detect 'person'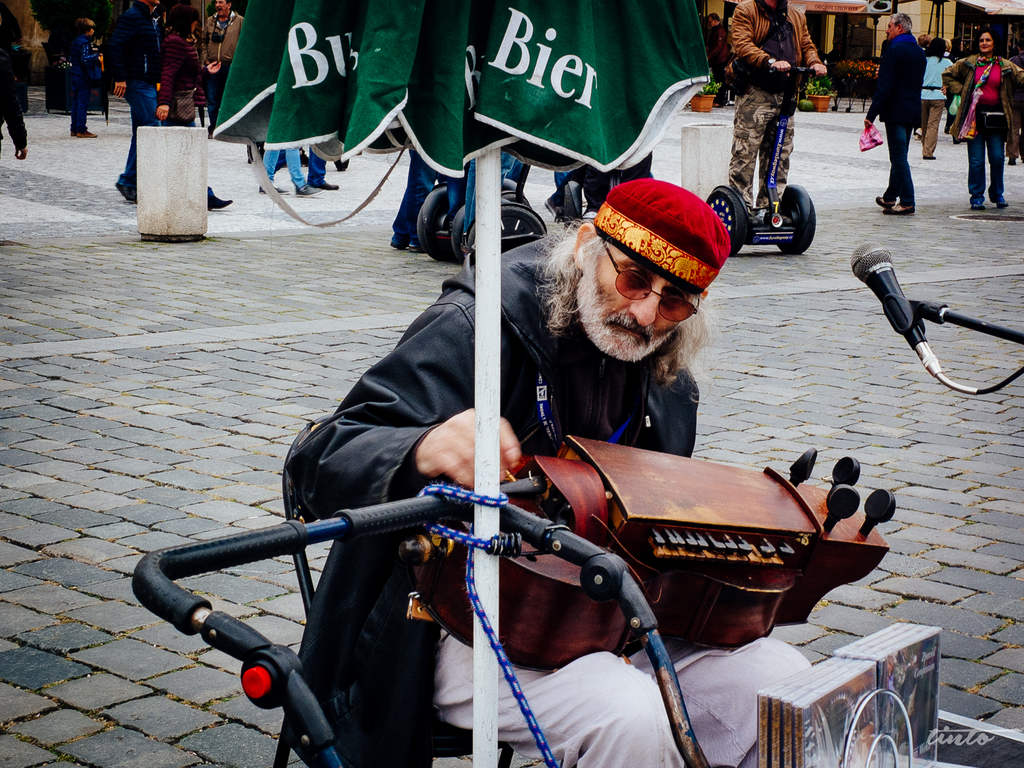
<bbox>0, 7, 30, 164</bbox>
